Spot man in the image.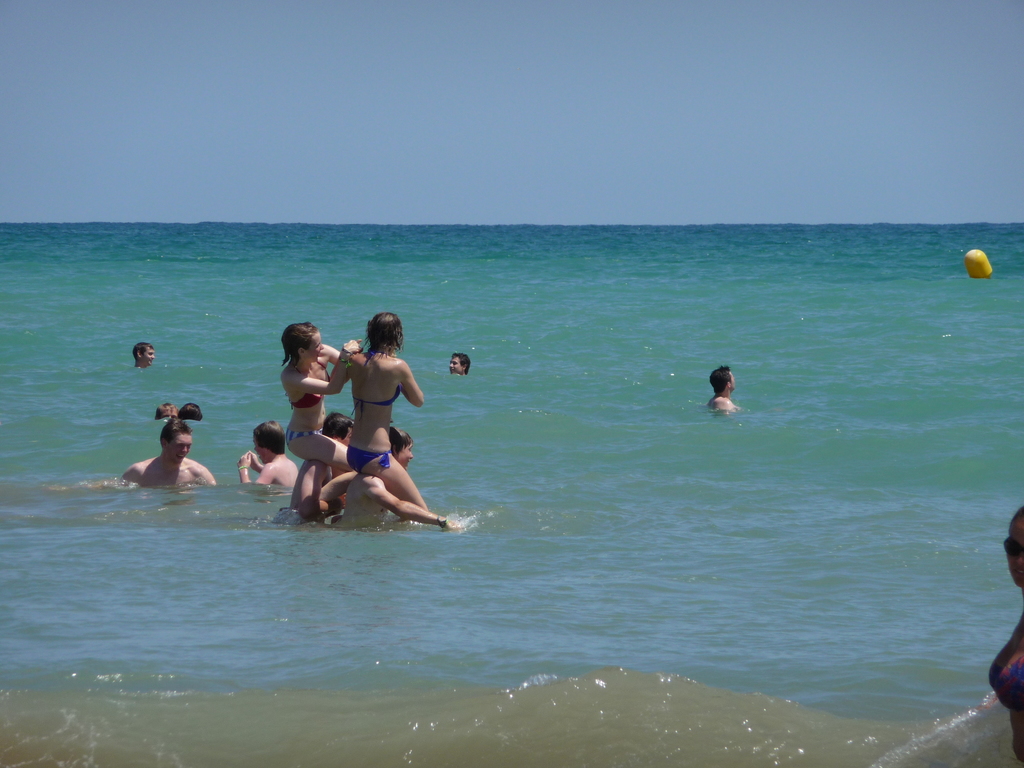
man found at Rect(129, 342, 154, 370).
